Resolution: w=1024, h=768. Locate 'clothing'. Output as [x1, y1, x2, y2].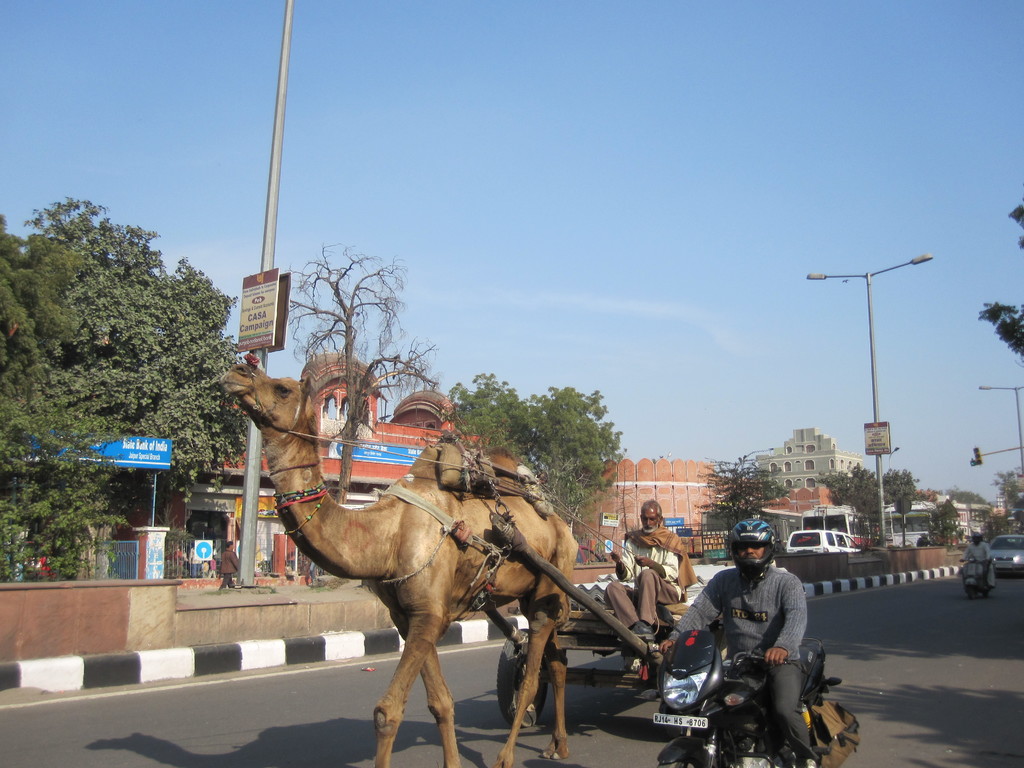
[963, 546, 991, 570].
